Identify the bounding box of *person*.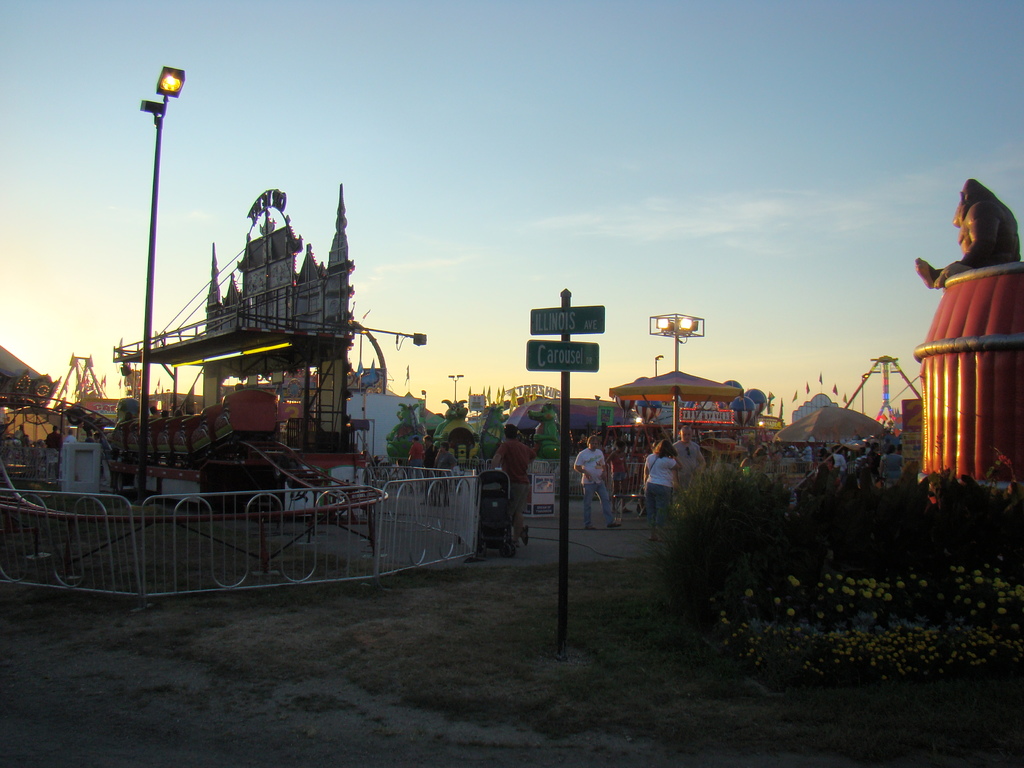
pyautogui.locateOnScreen(83, 431, 95, 442).
